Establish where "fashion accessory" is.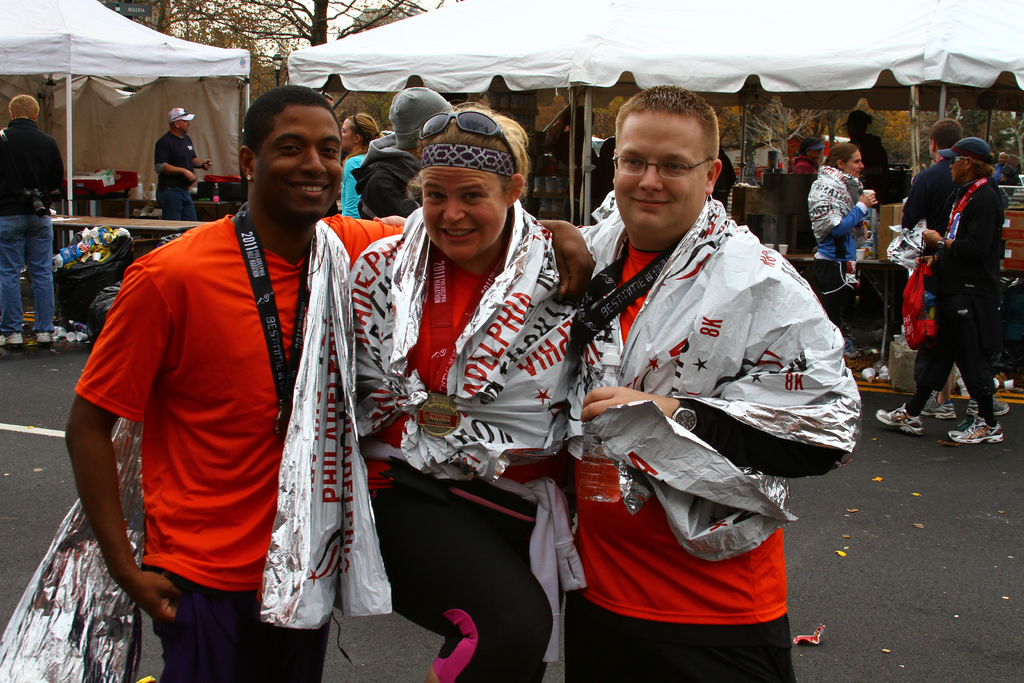
Established at l=34, t=331, r=52, b=343.
